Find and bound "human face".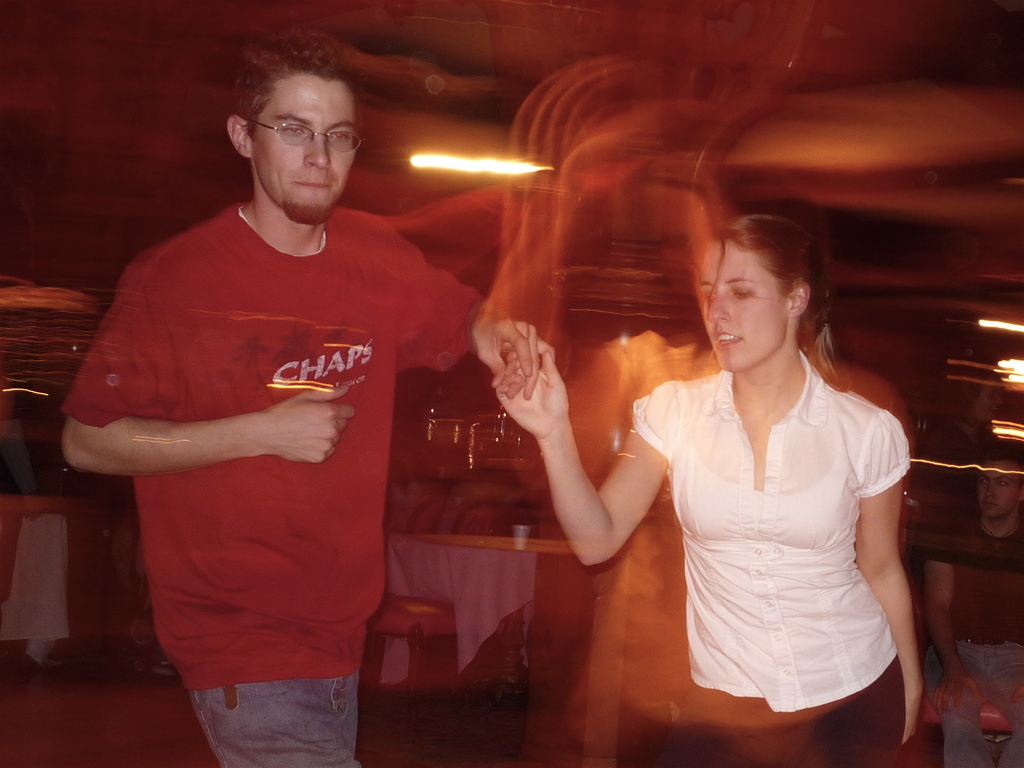
Bound: bbox=(250, 70, 361, 227).
